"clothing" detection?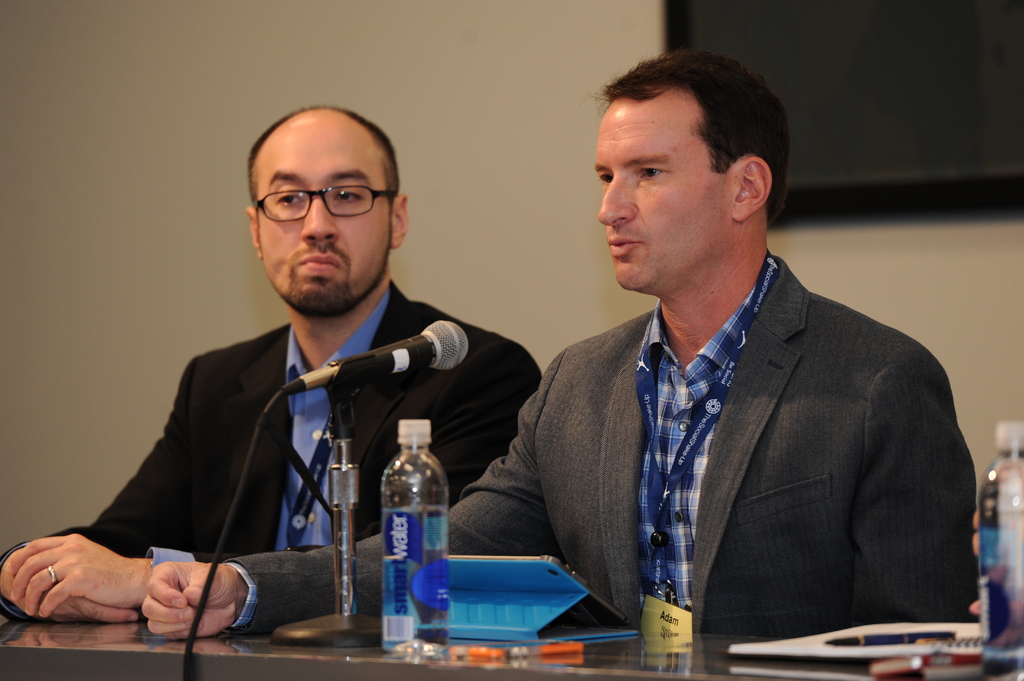
{"x1": 0, "y1": 272, "x2": 540, "y2": 618}
